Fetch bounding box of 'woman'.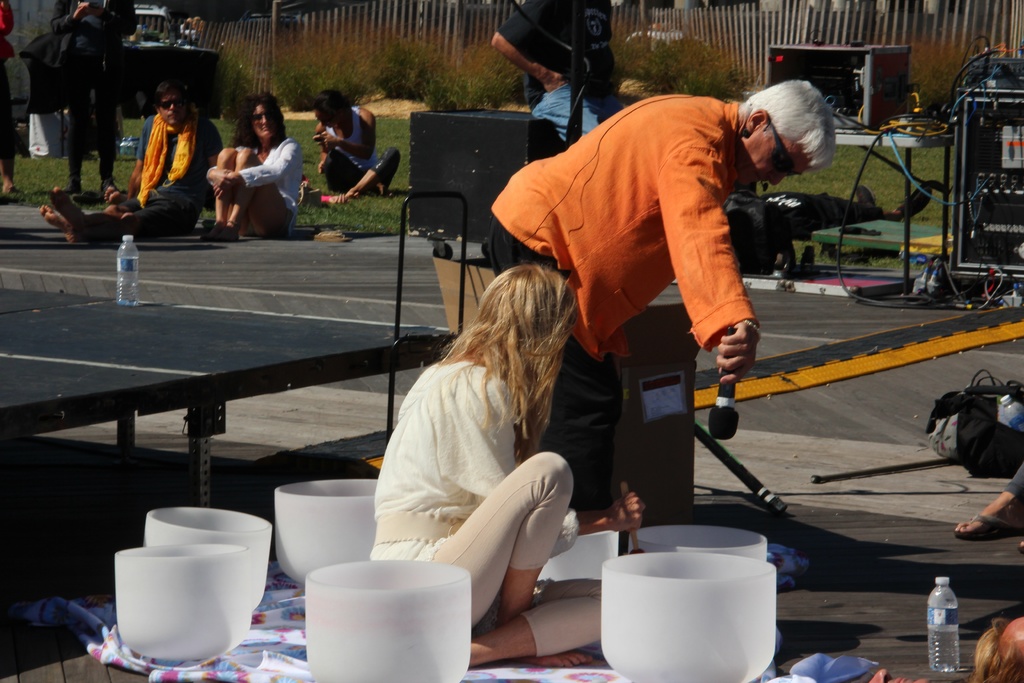
Bbox: <region>366, 258, 626, 669</region>.
